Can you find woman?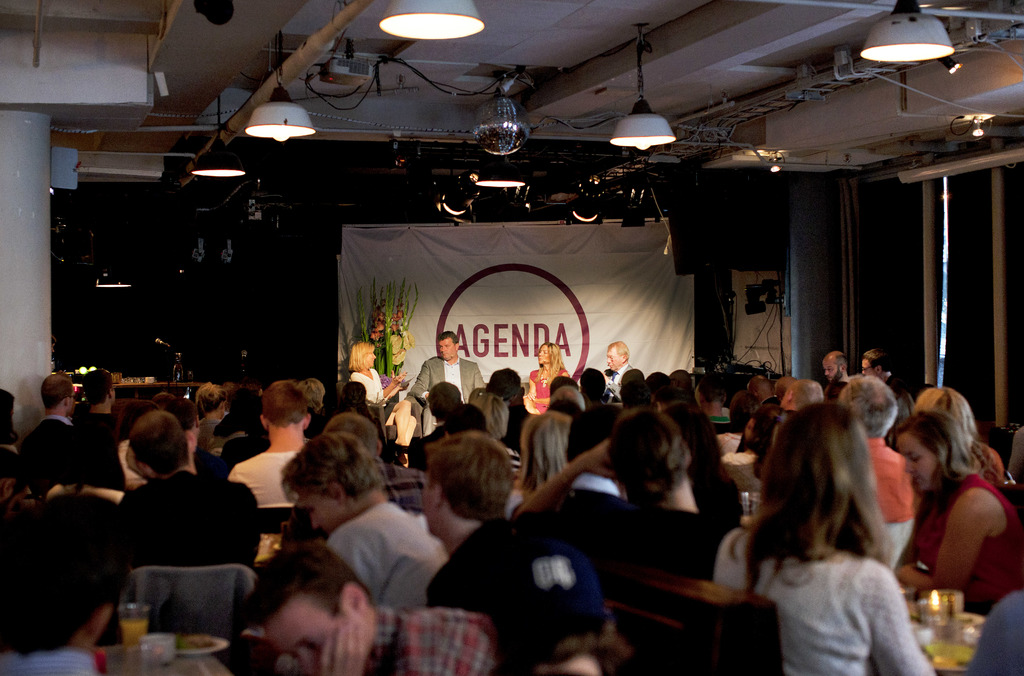
Yes, bounding box: box(515, 340, 575, 411).
